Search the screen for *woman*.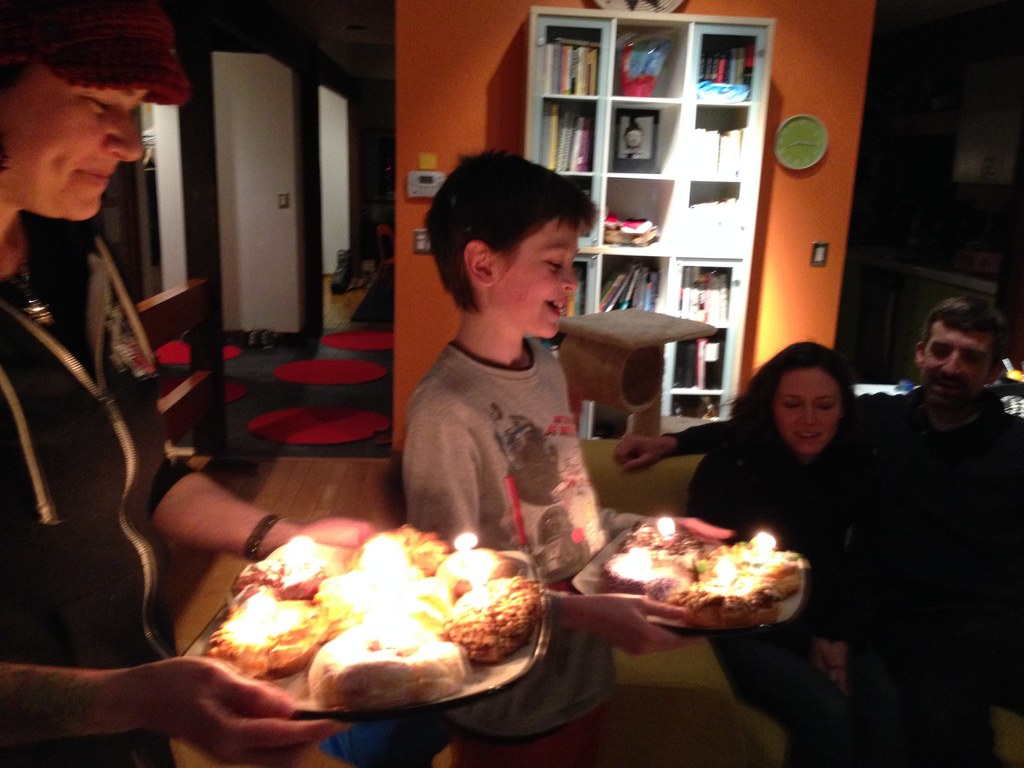
Found at 685 342 863 765.
